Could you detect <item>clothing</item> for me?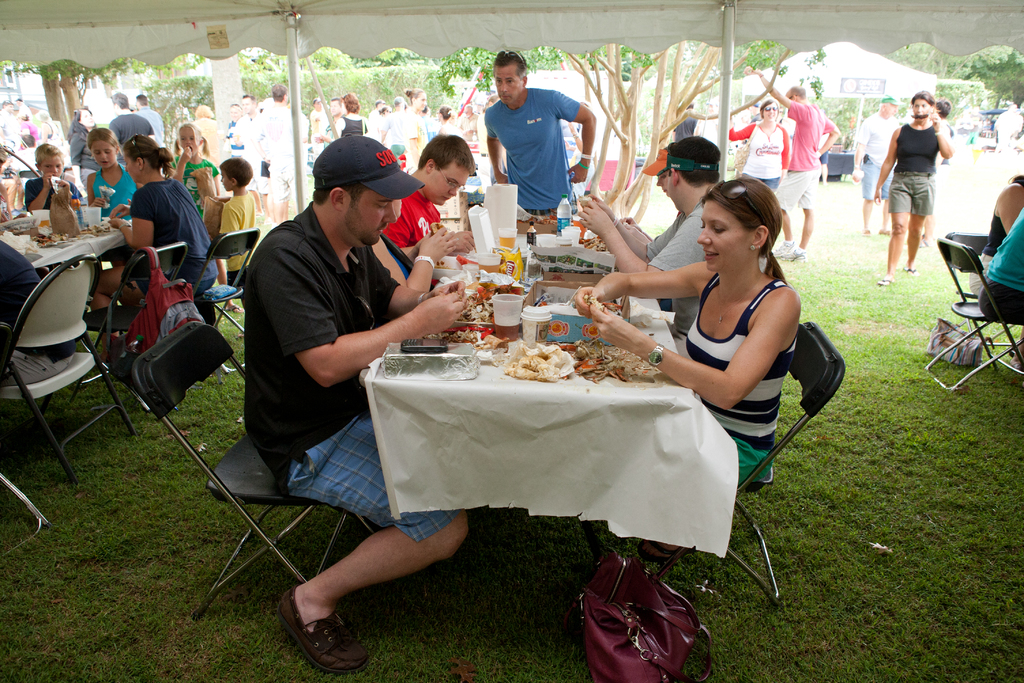
Detection result: bbox(25, 178, 80, 212).
